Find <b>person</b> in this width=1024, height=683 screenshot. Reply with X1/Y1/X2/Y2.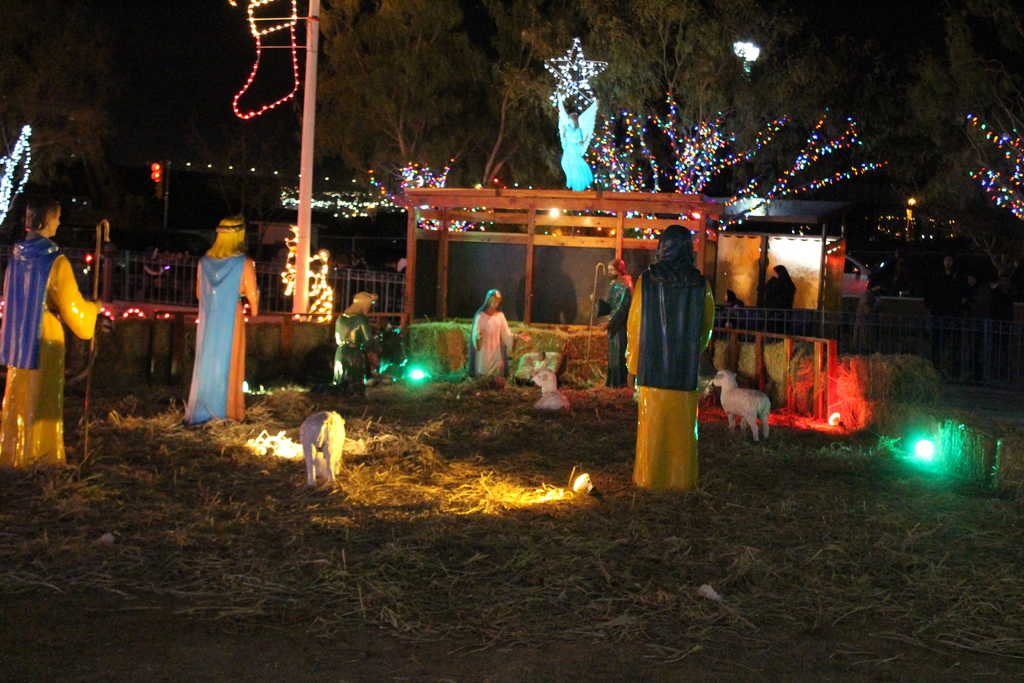
753/267/797/318.
